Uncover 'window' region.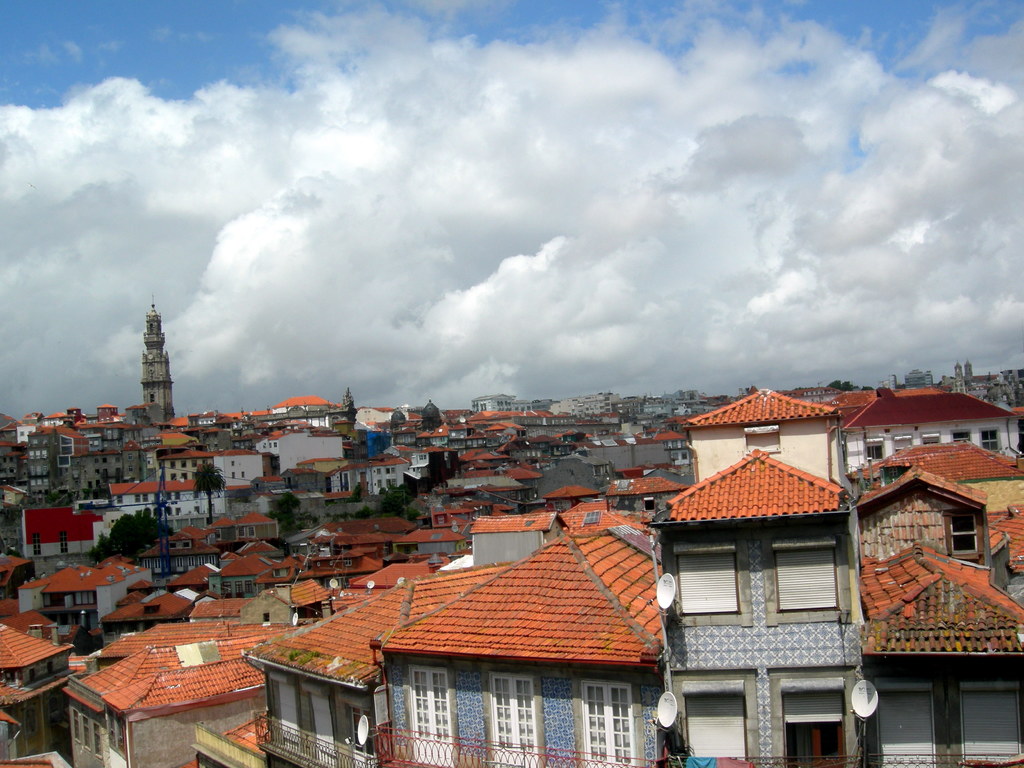
Uncovered: [676,546,740,624].
